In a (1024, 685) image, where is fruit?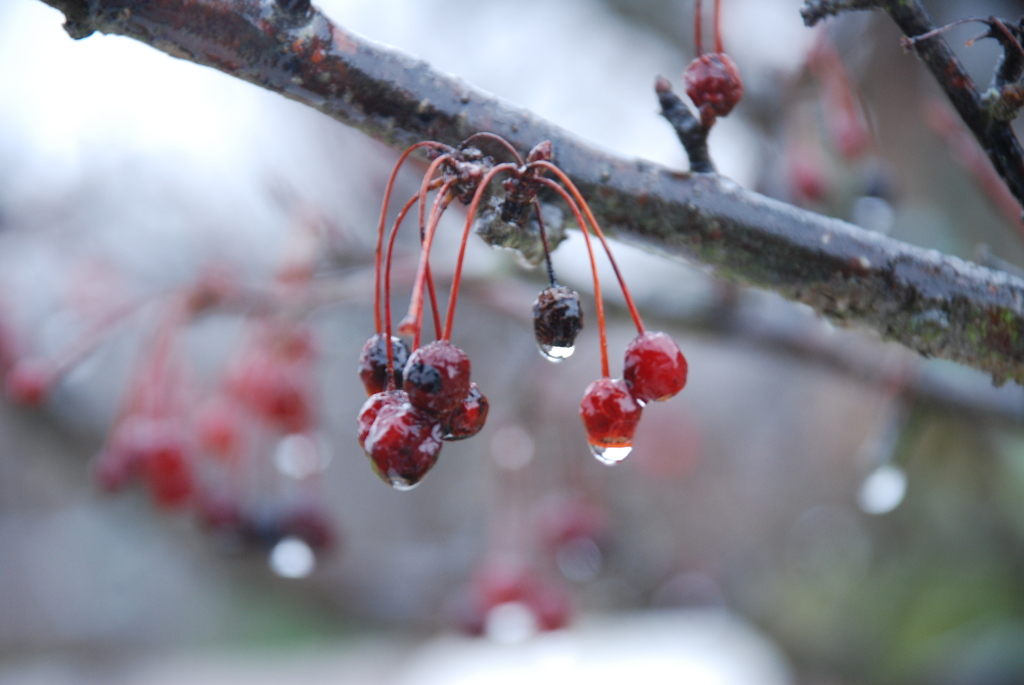
region(573, 364, 645, 461).
